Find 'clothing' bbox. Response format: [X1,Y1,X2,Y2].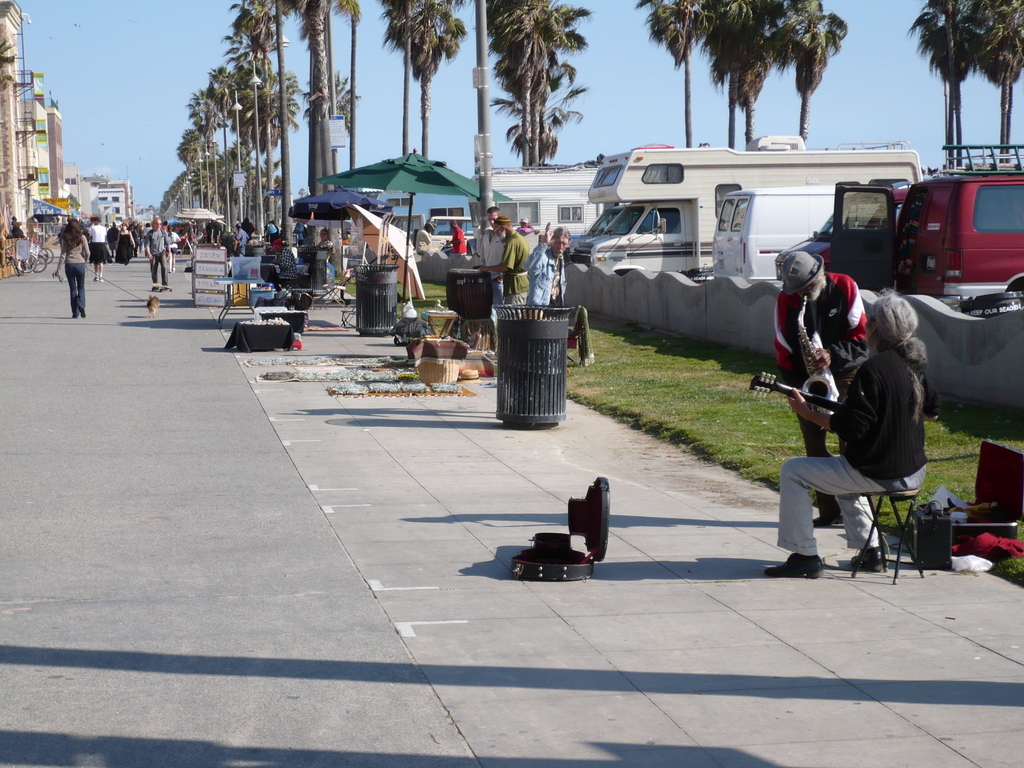
[244,222,250,246].
